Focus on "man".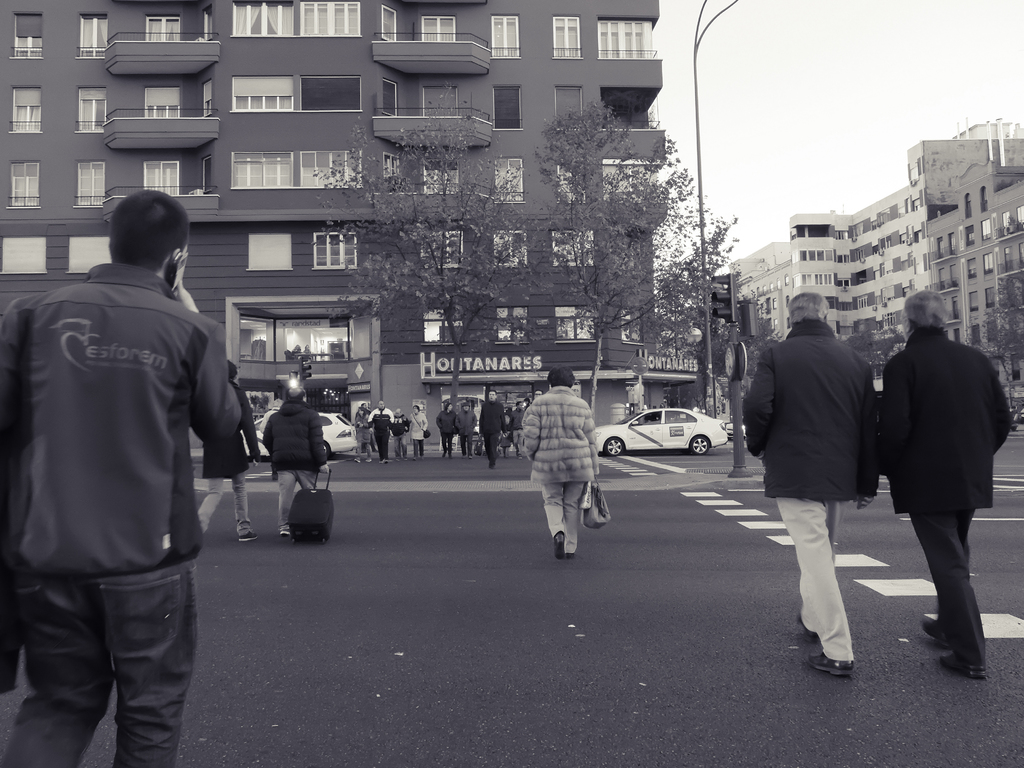
Focused at 361/401/396/463.
